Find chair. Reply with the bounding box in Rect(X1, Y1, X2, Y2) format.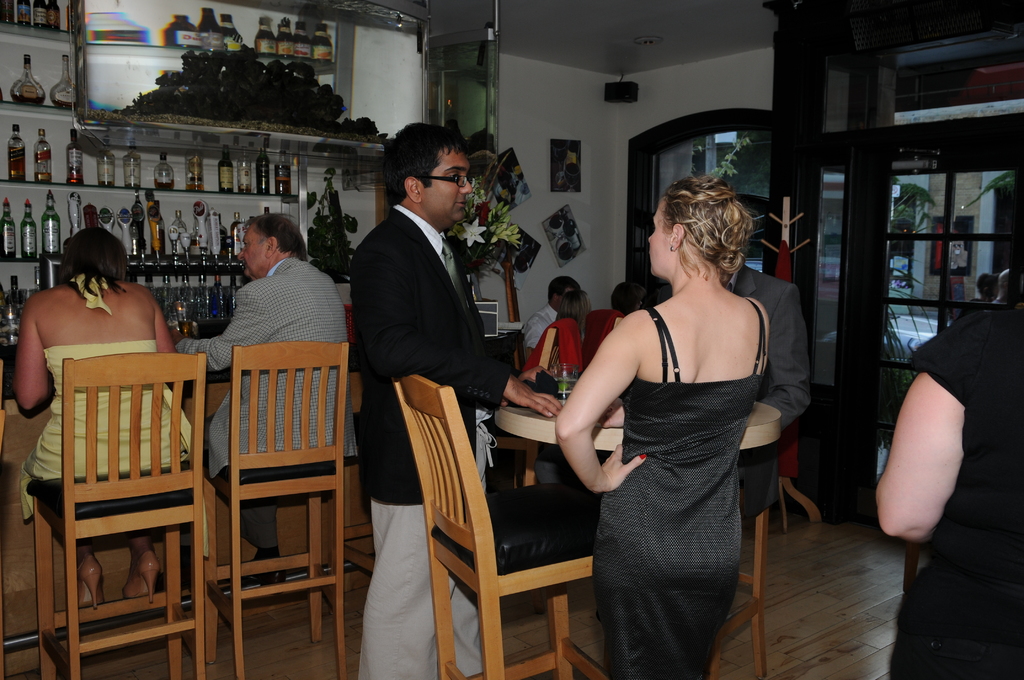
Rect(25, 316, 220, 679).
